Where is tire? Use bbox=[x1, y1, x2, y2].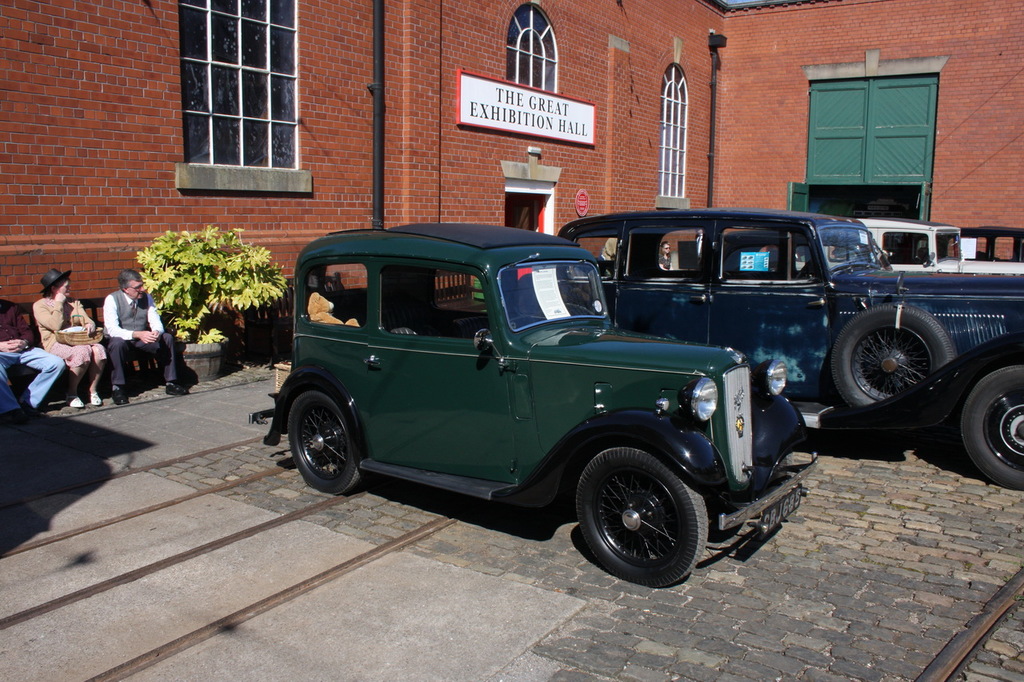
bbox=[823, 301, 958, 421].
